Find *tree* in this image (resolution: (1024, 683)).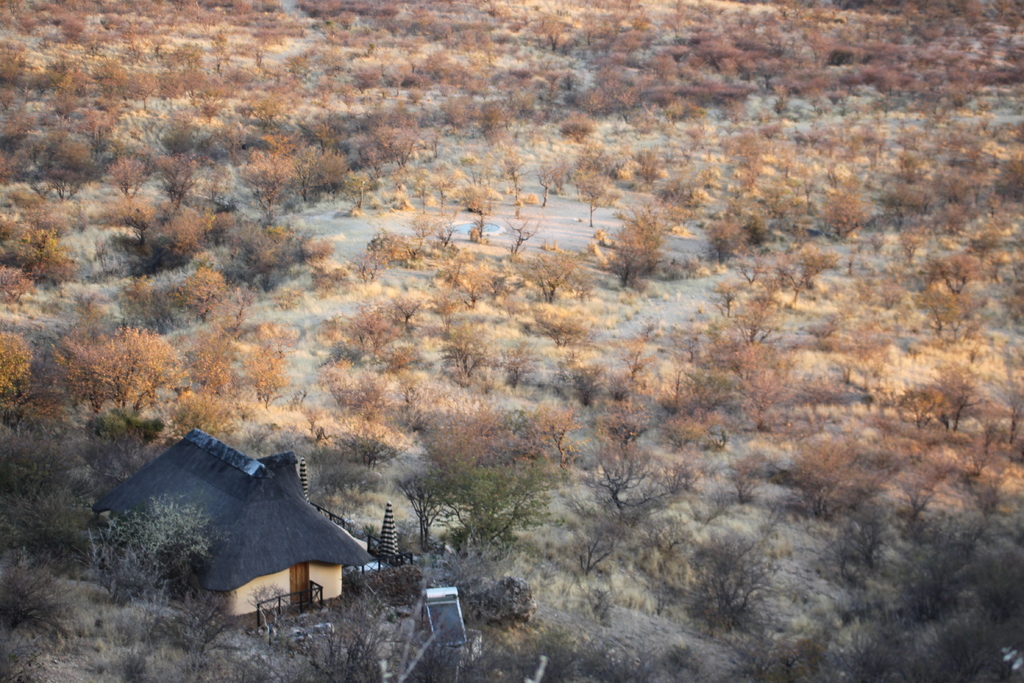
pyautogui.locateOnScreen(573, 166, 616, 222).
